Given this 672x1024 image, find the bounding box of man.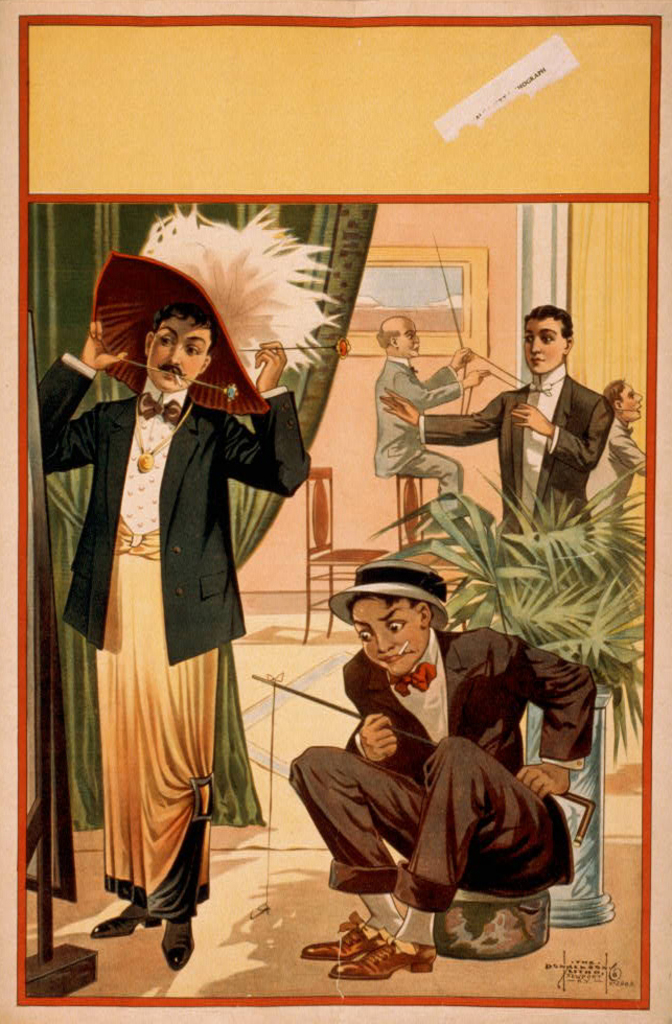
bbox=[610, 378, 646, 519].
